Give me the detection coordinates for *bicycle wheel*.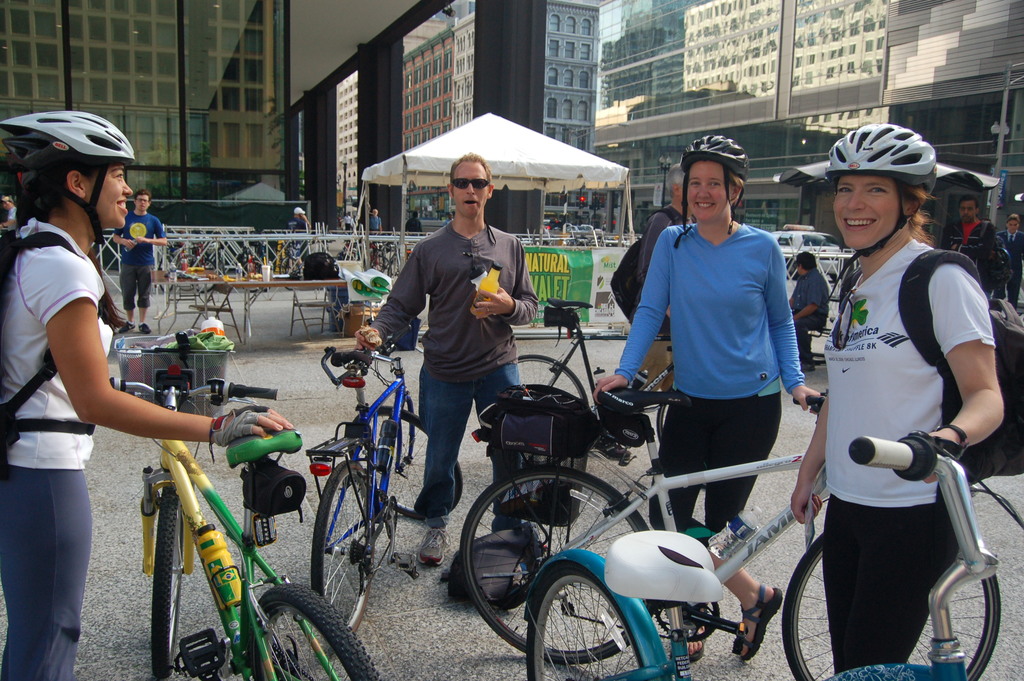
[241,578,381,680].
